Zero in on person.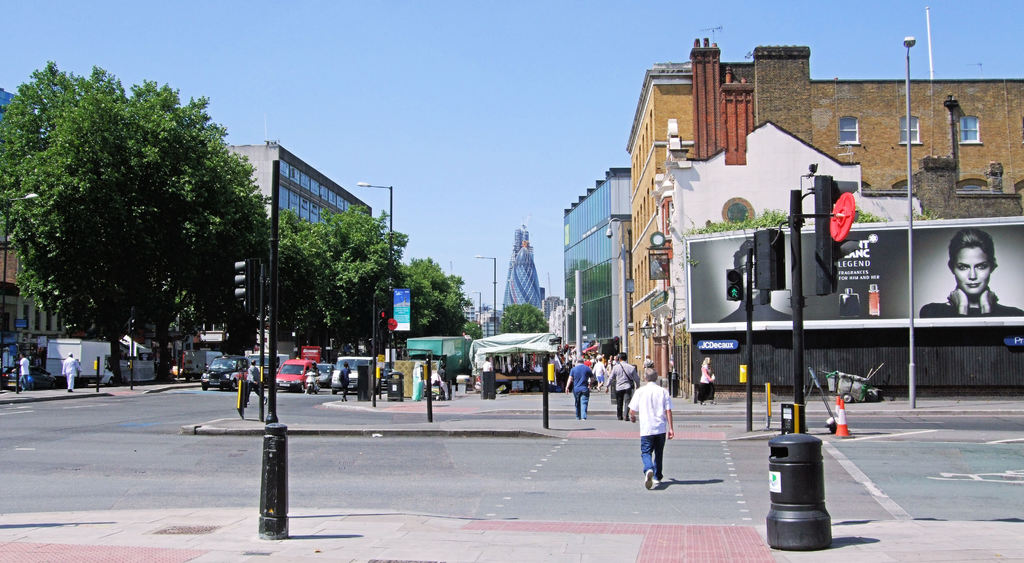
Zeroed in: crop(339, 360, 349, 400).
